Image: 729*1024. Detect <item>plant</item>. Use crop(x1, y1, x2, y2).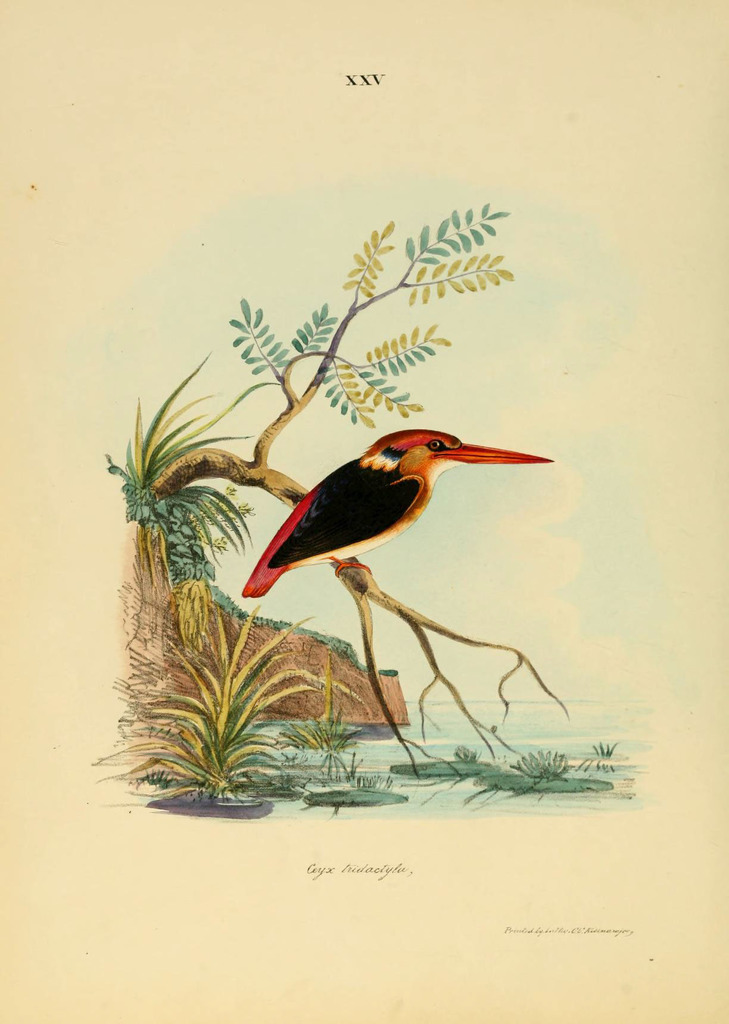
crop(392, 734, 623, 806).
